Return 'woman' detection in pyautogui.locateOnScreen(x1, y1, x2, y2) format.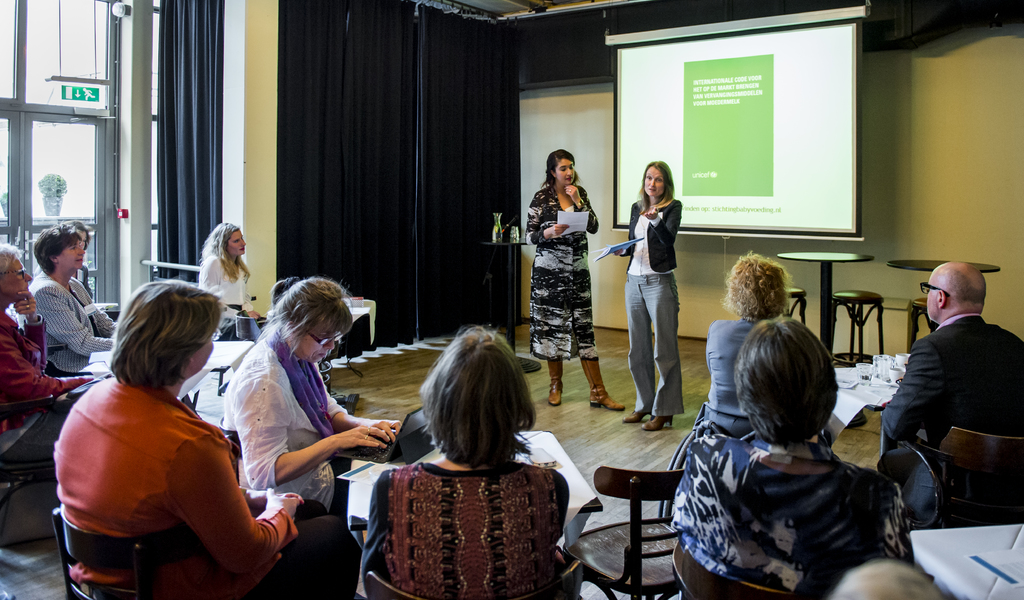
pyautogui.locateOnScreen(51, 261, 271, 599).
